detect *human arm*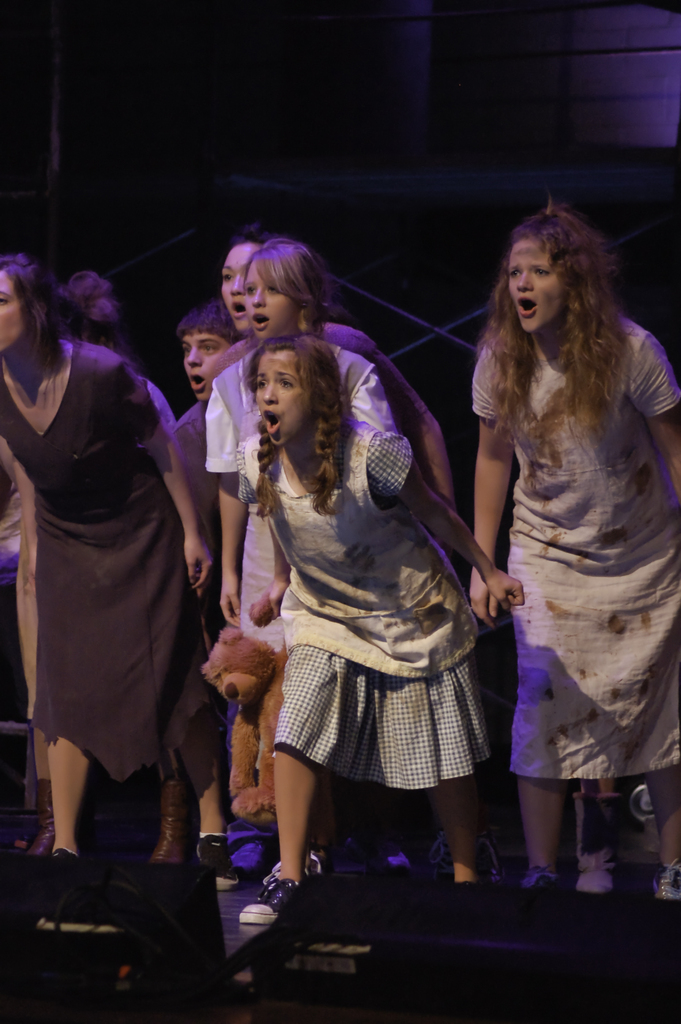
x1=350, y1=356, x2=397, y2=430
